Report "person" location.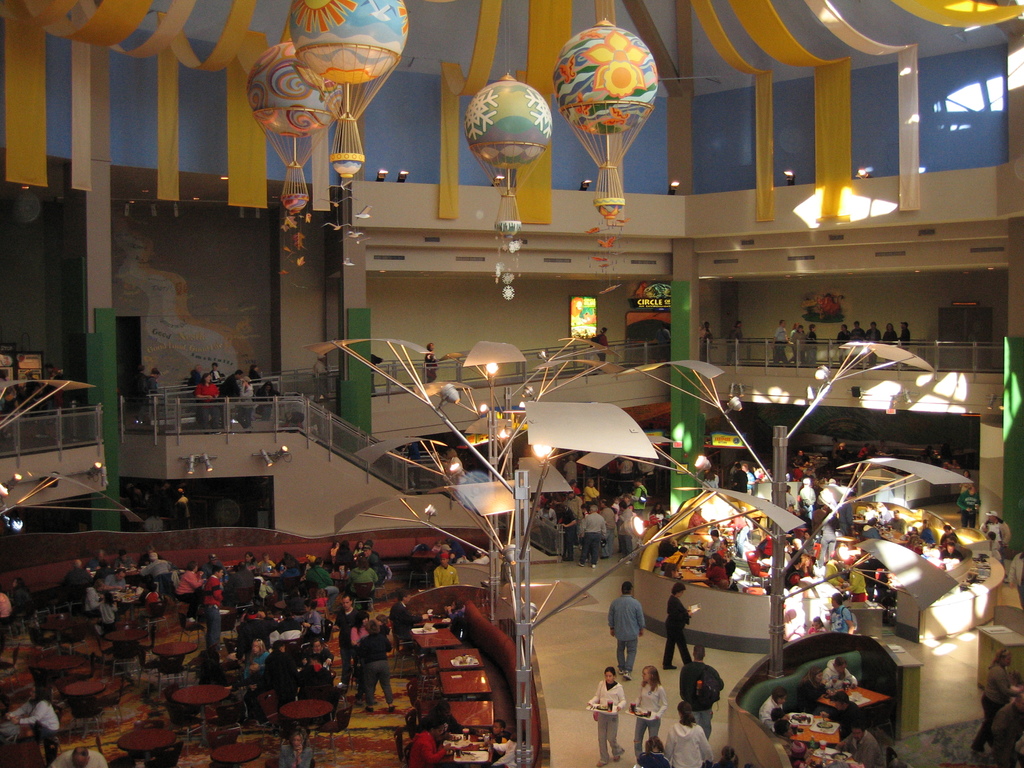
Report: bbox=(589, 664, 619, 767).
